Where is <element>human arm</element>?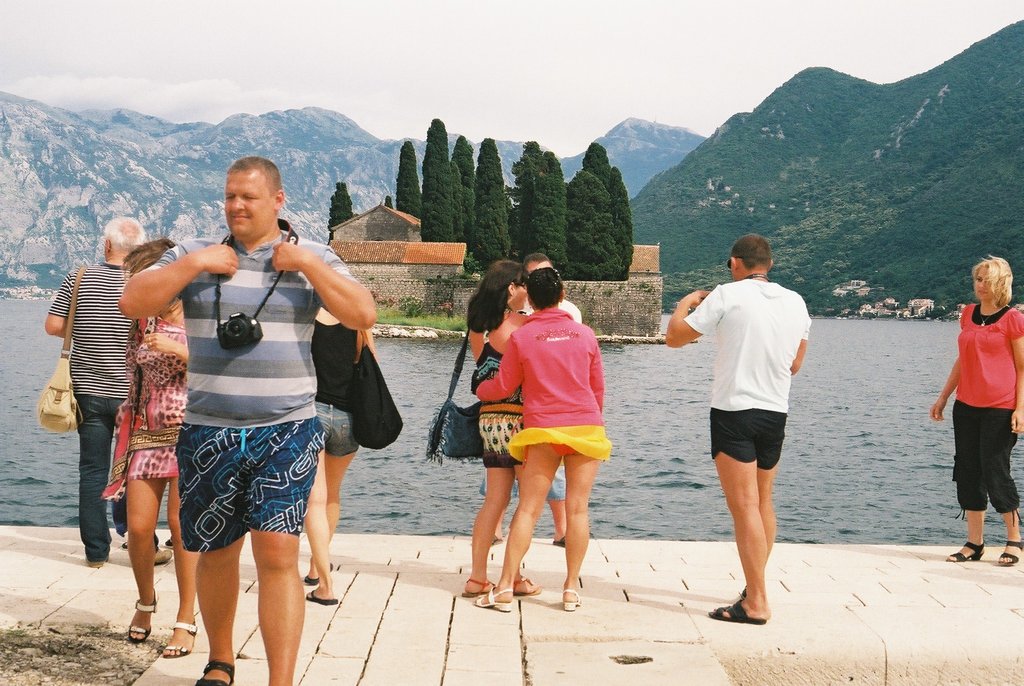
<bbox>264, 252, 384, 324</bbox>.
